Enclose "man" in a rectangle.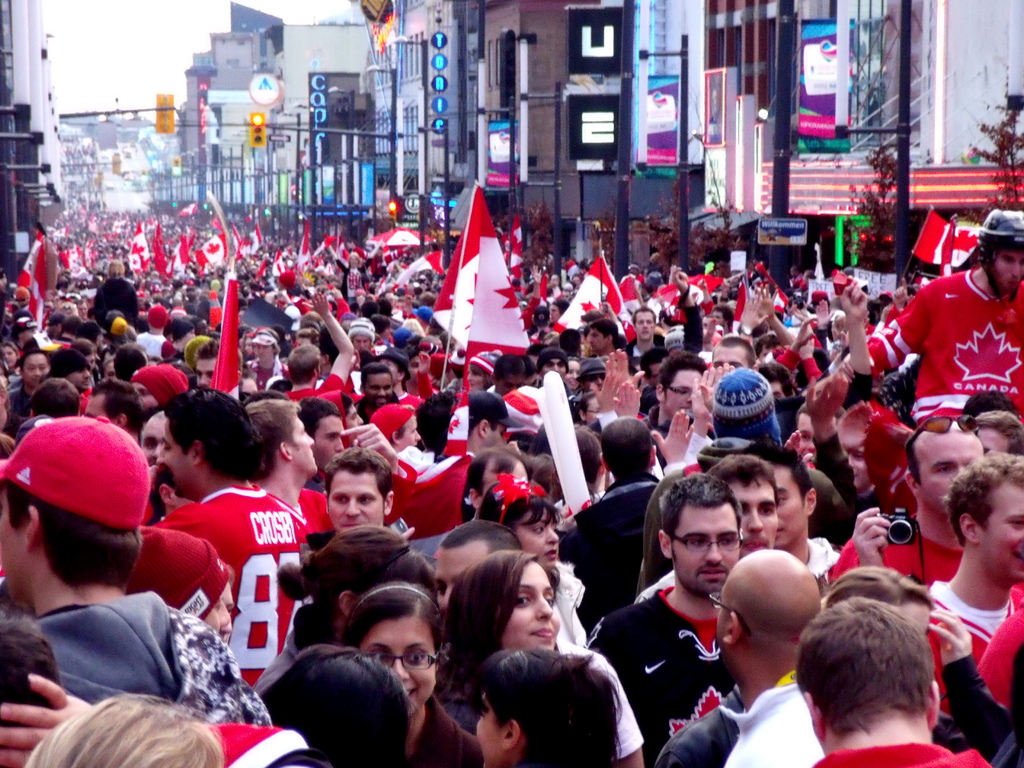
box=[550, 404, 695, 651].
